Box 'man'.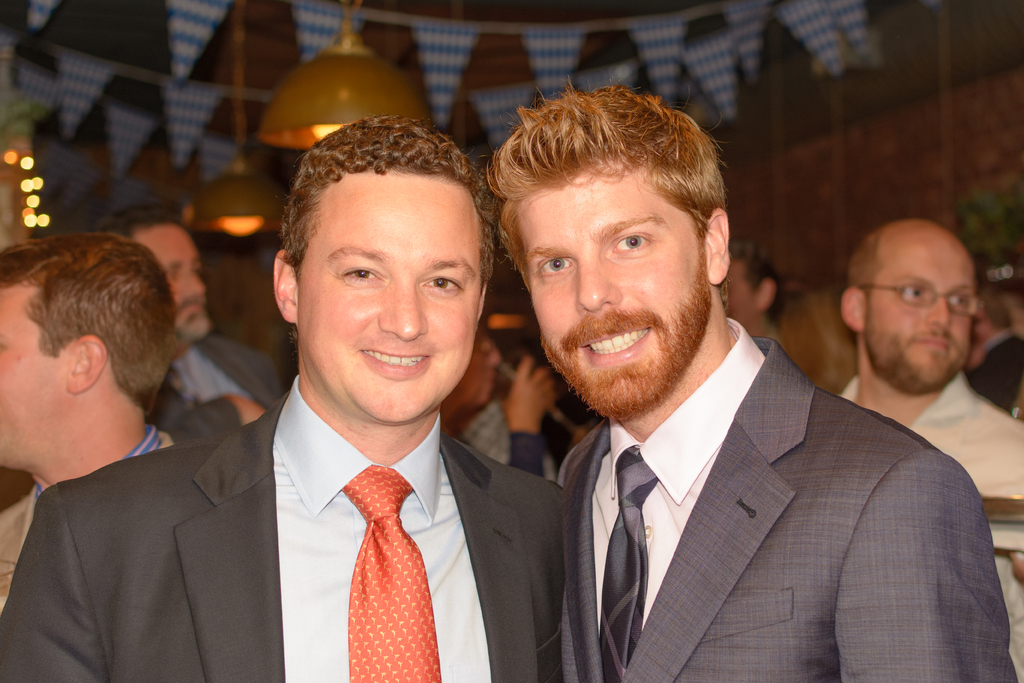
(0,227,187,603).
